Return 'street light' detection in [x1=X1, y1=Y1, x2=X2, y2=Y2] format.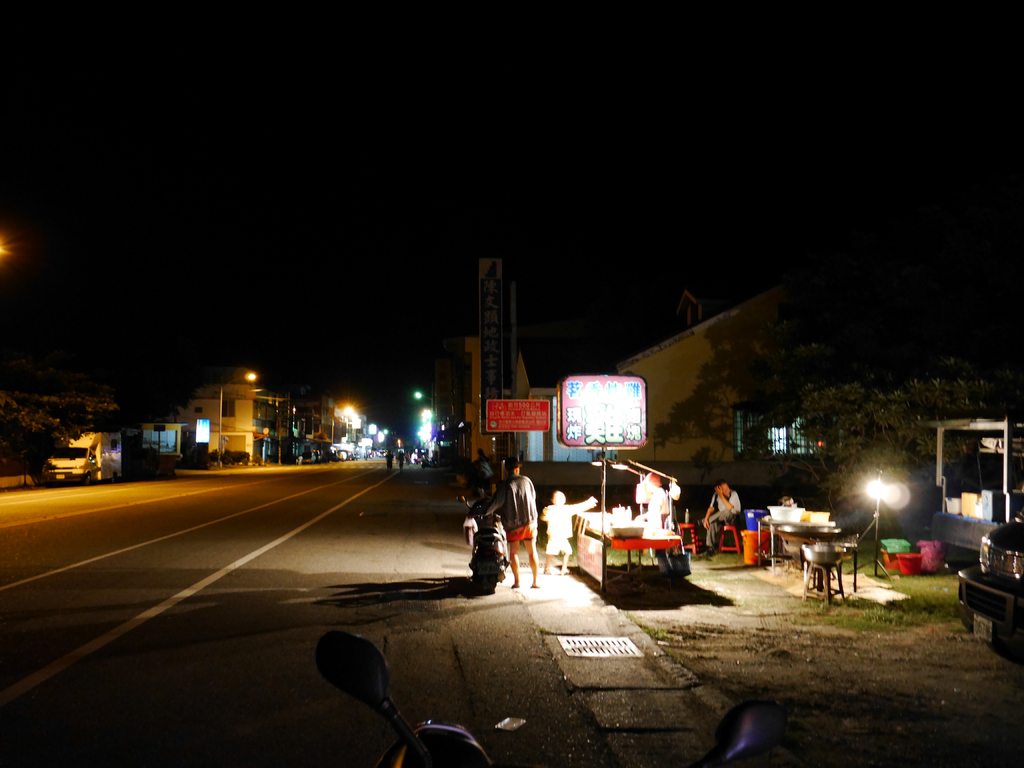
[x1=865, y1=475, x2=905, y2=577].
